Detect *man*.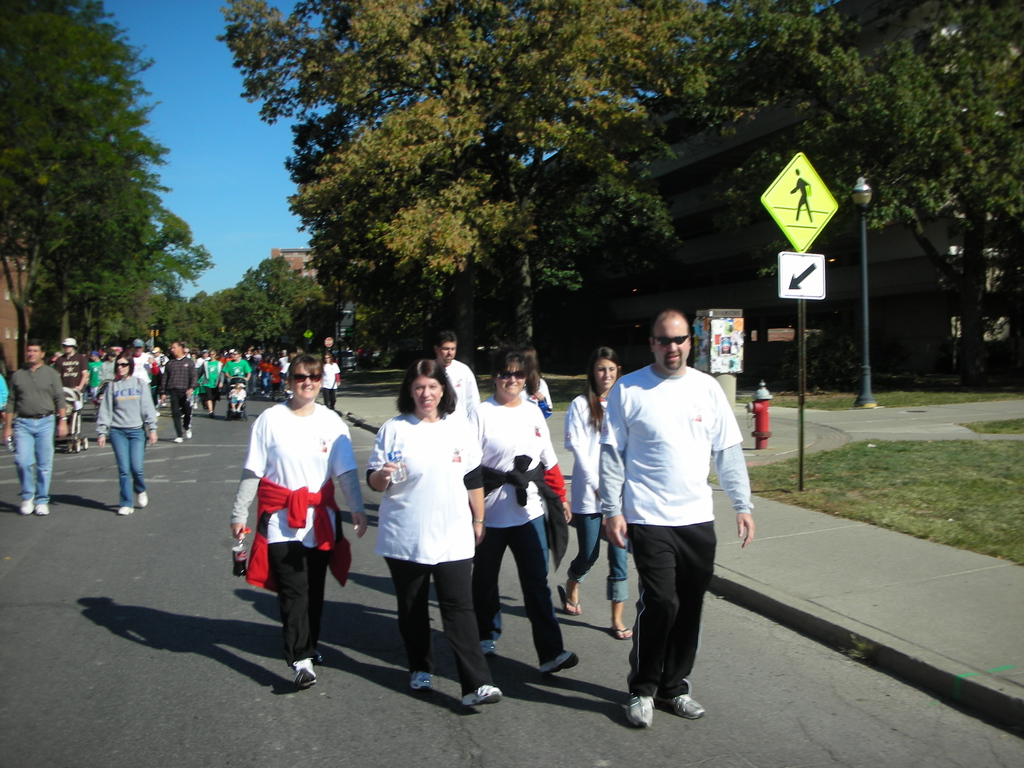
Detected at (226,349,251,383).
